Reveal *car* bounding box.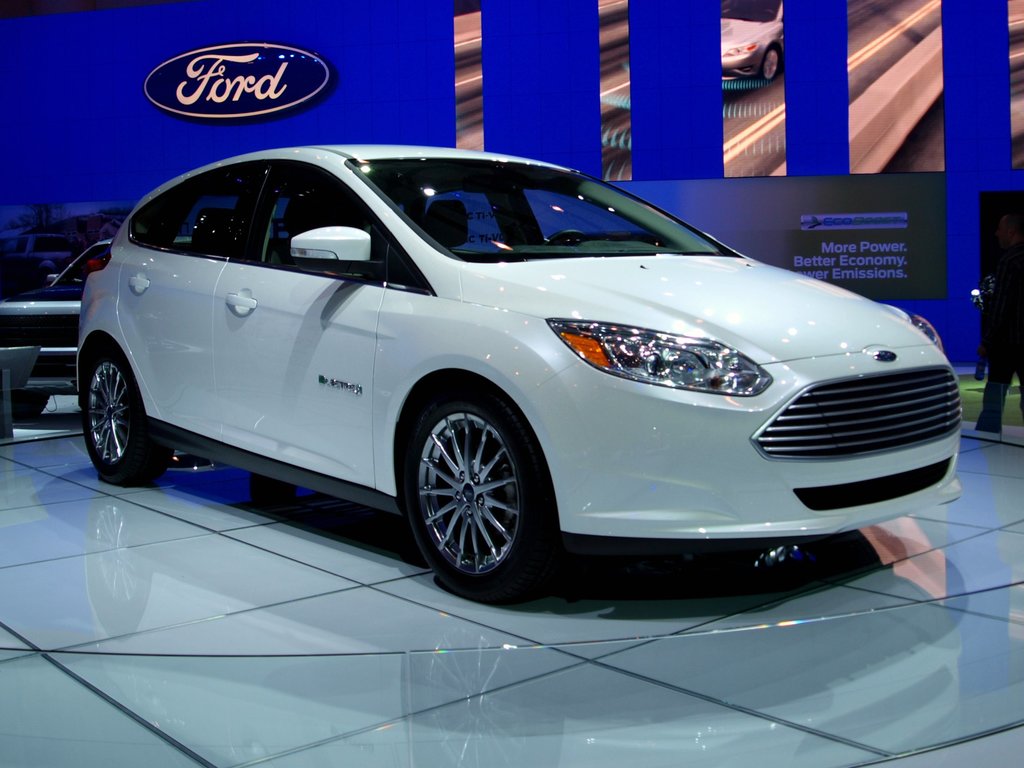
Revealed: box=[0, 237, 193, 412].
